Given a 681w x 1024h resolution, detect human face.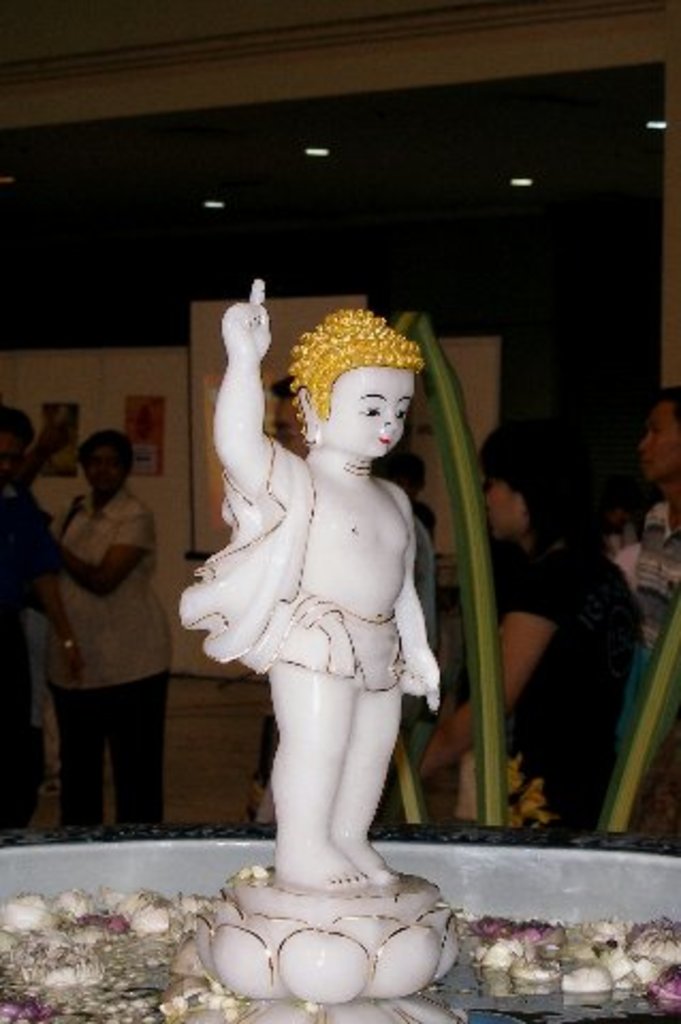
638, 403, 679, 489.
